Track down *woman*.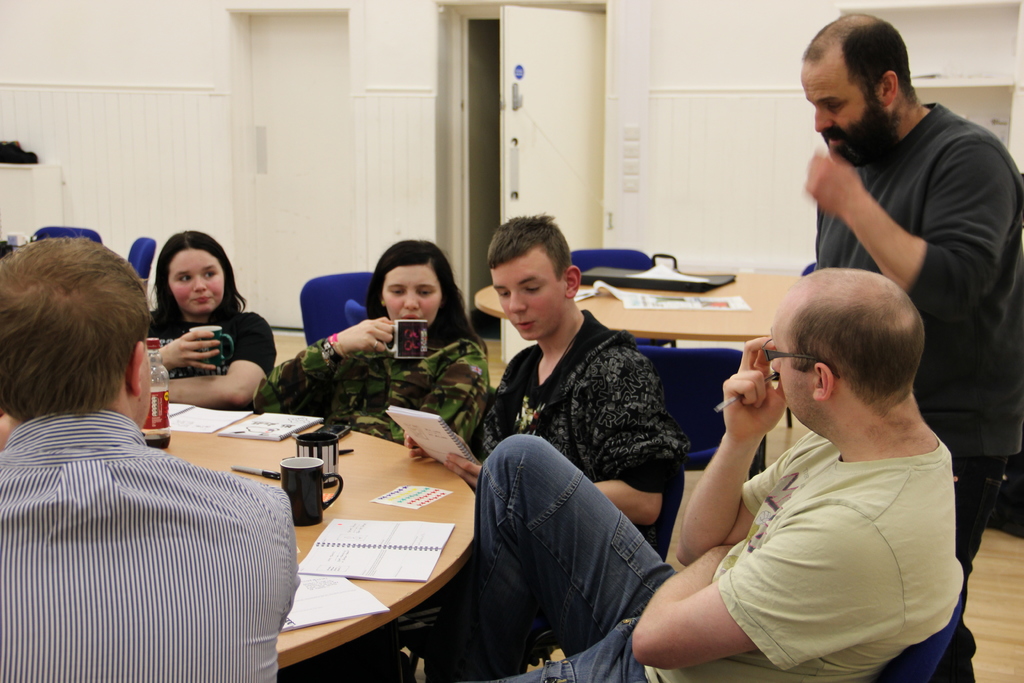
Tracked to (left=129, top=223, right=263, bottom=422).
